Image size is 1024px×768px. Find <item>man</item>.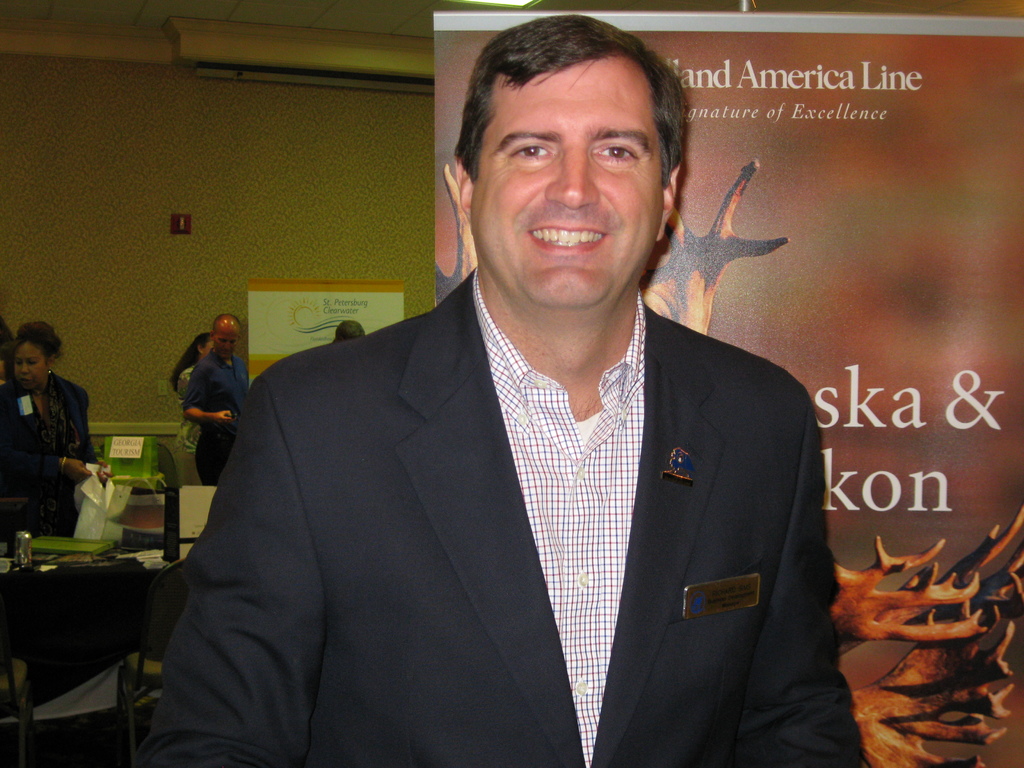
bbox=(182, 315, 250, 486).
